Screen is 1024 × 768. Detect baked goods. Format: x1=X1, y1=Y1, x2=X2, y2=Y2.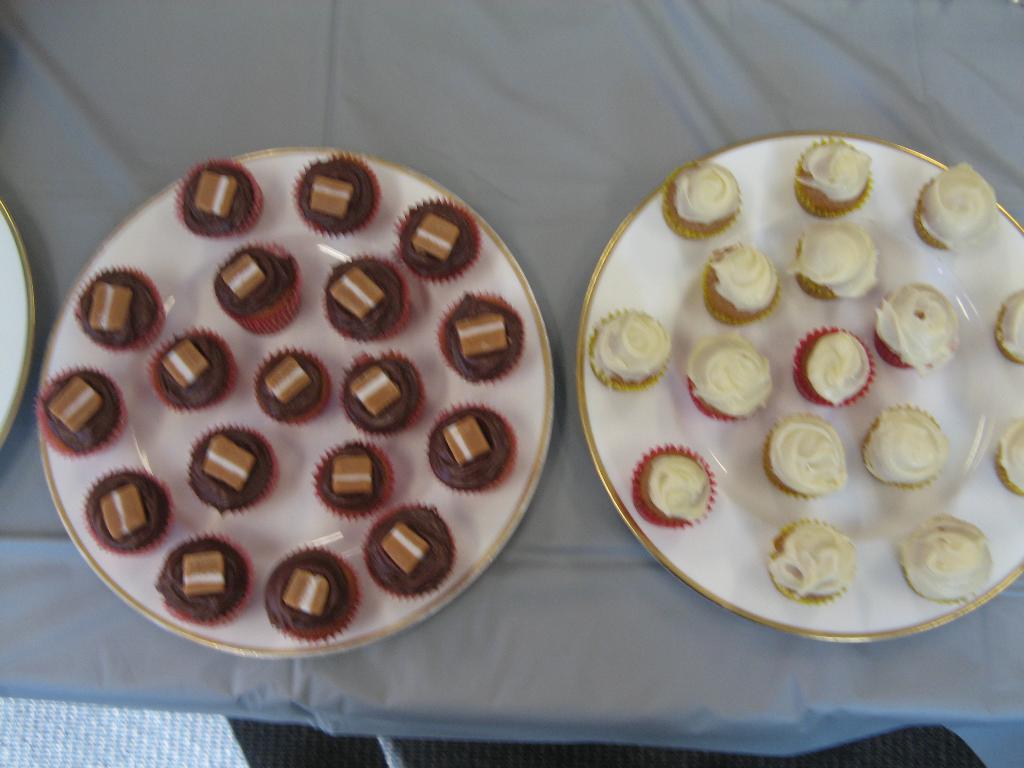
x1=860, y1=399, x2=948, y2=486.
